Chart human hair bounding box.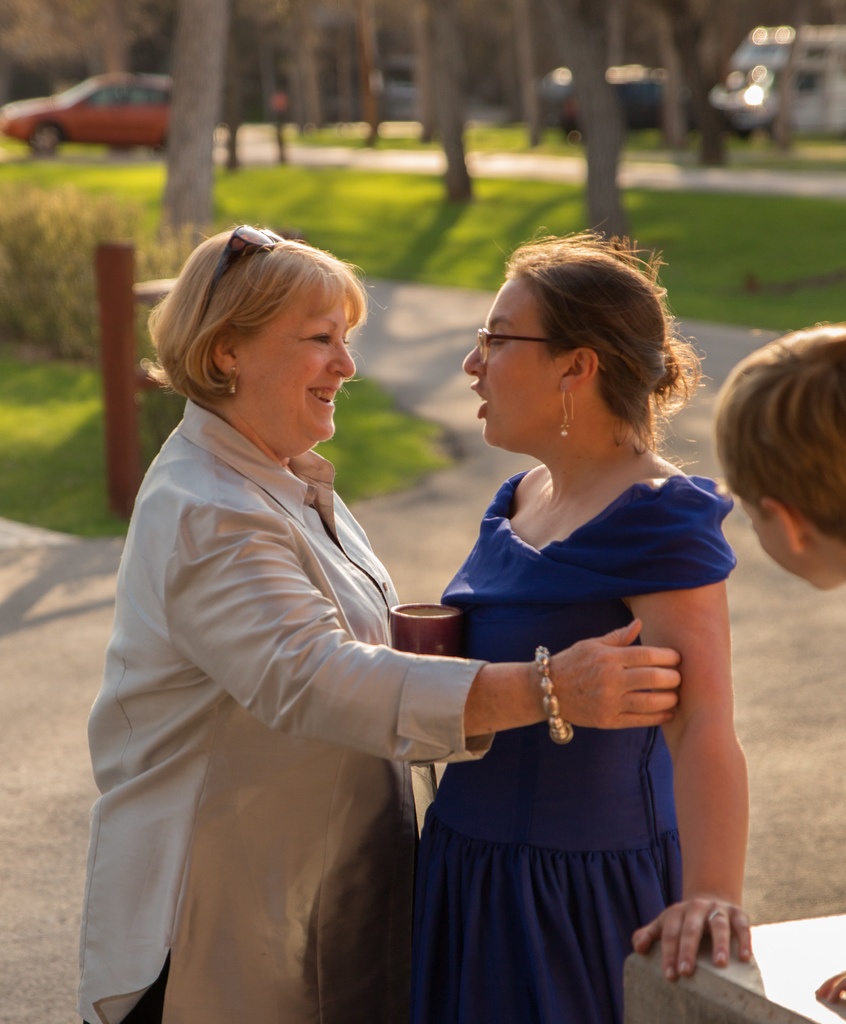
Charted: l=482, t=222, r=684, b=473.
